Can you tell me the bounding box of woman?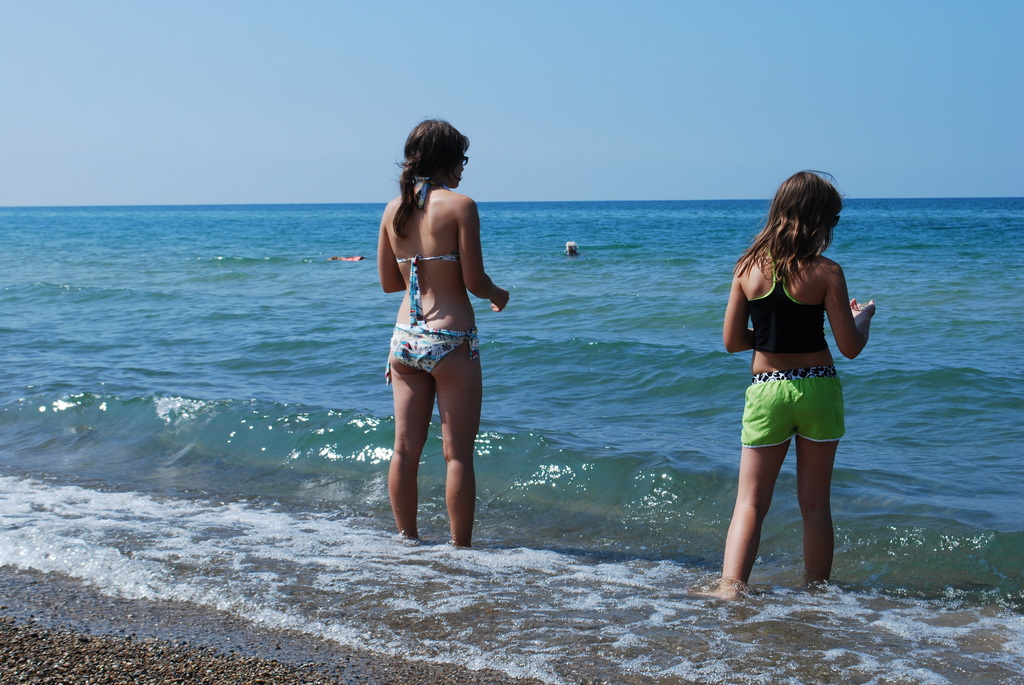
365,118,504,560.
